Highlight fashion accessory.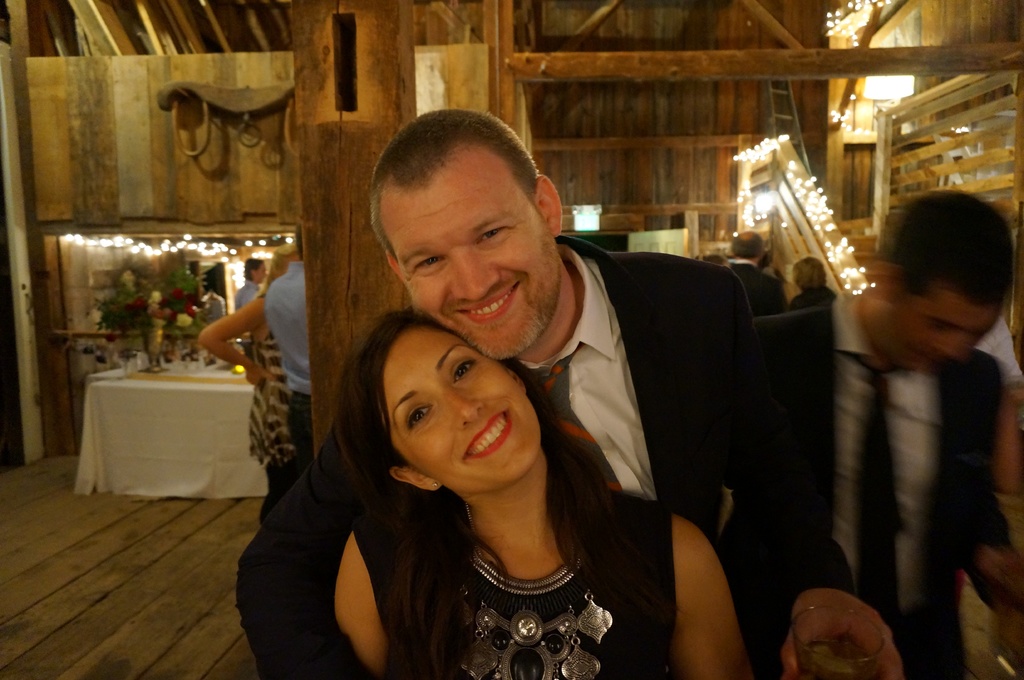
Highlighted region: bbox=[426, 475, 445, 494].
